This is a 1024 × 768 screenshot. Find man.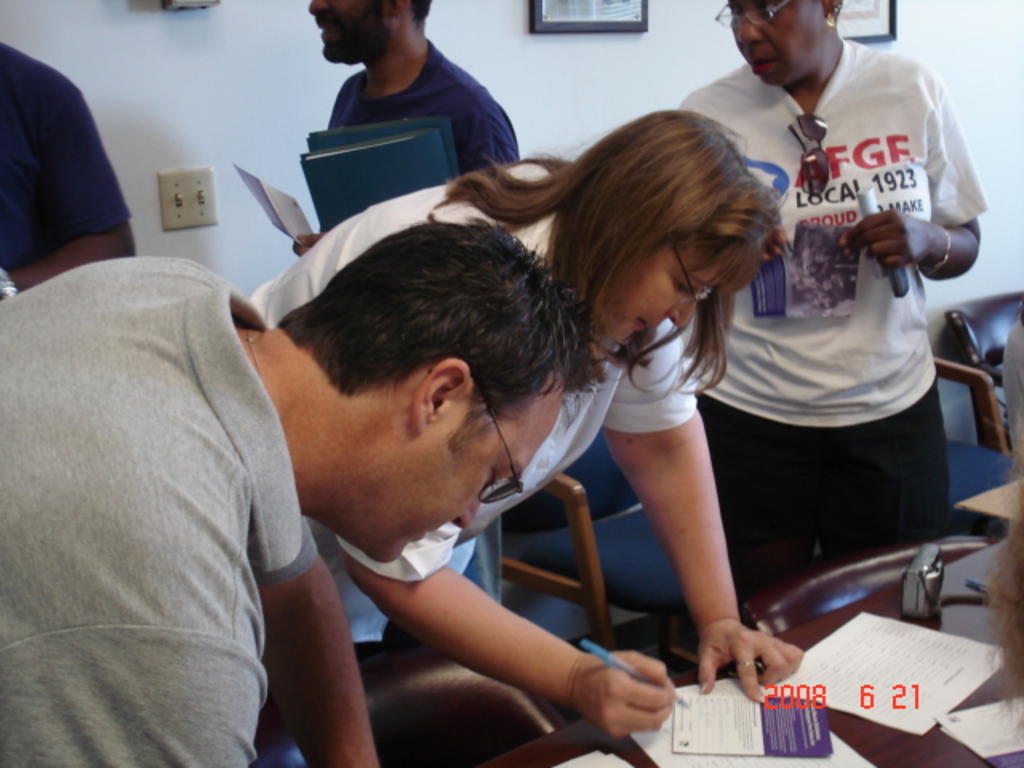
Bounding box: 270/6/546/181.
